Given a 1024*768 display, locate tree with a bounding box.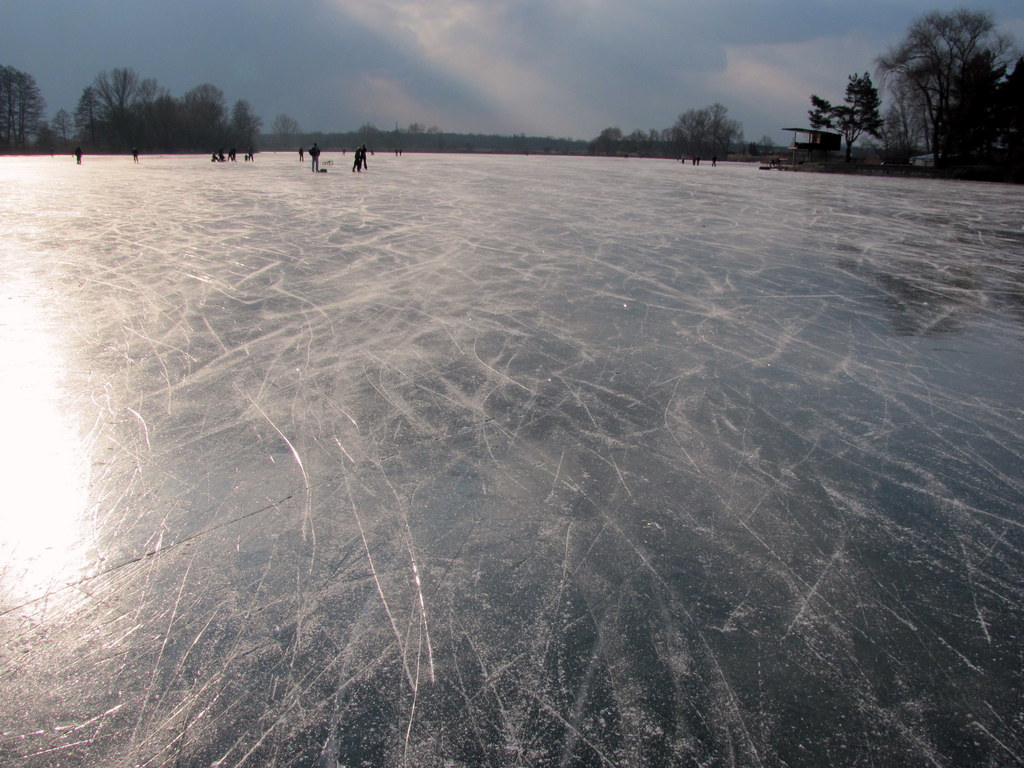
Located: 808:81:884:161.
